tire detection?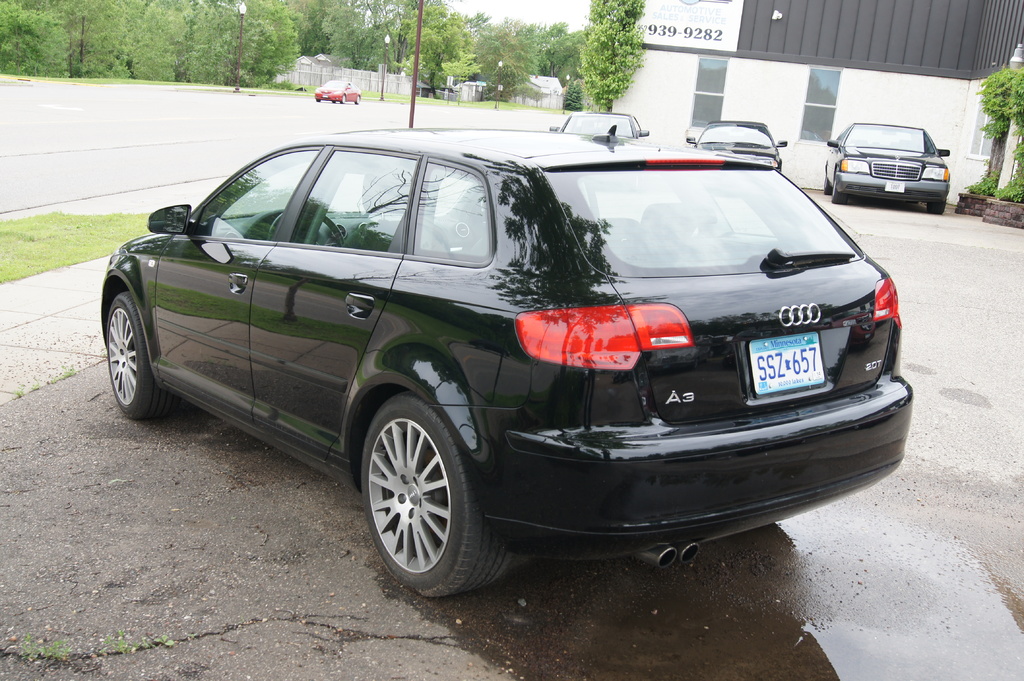
Rect(929, 201, 945, 212)
